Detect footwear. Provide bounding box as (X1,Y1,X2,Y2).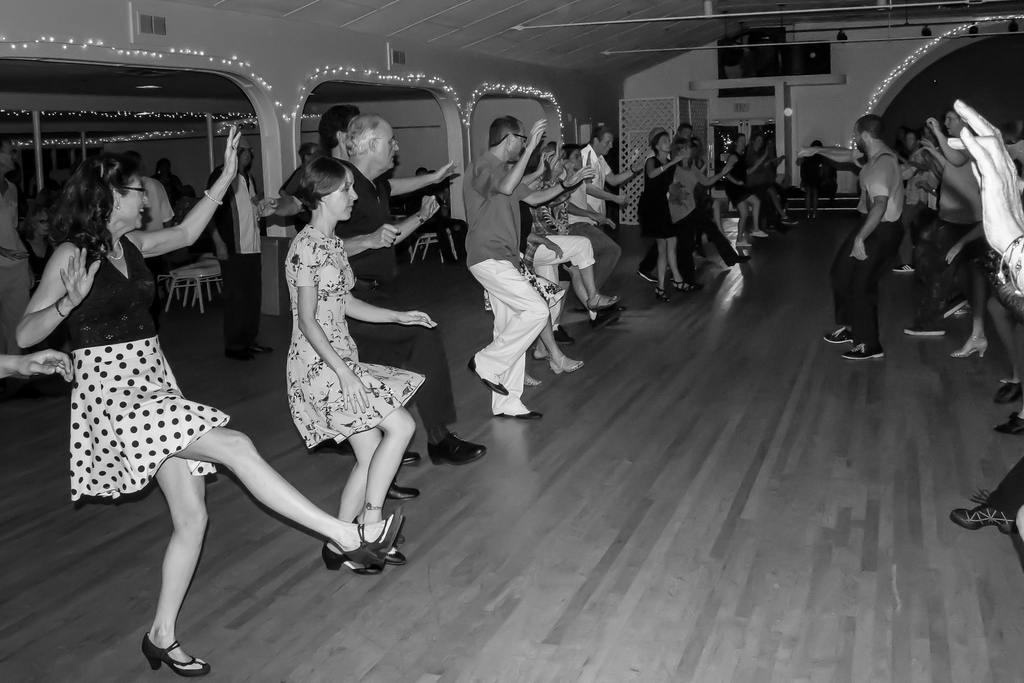
(894,264,914,272).
